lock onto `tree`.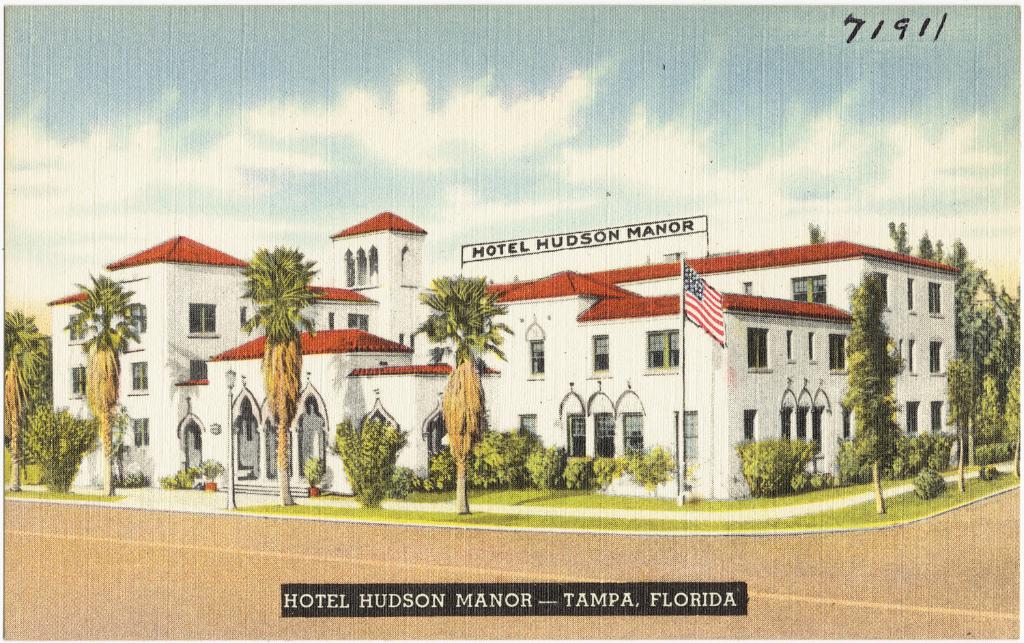
Locked: [409,271,524,518].
